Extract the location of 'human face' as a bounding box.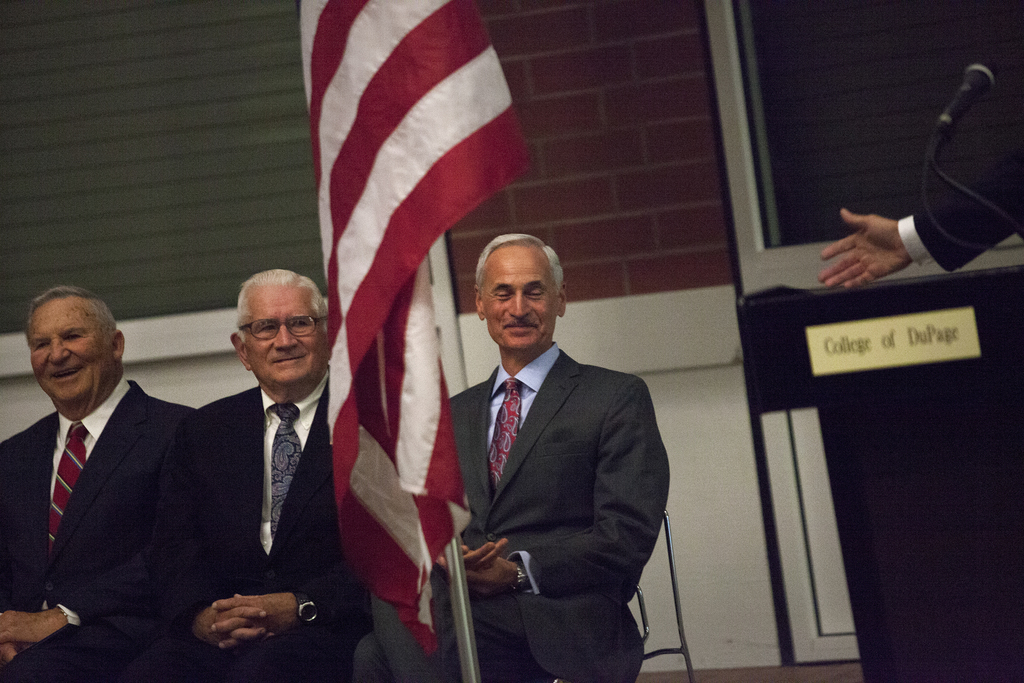
x1=27 y1=299 x2=107 y2=399.
